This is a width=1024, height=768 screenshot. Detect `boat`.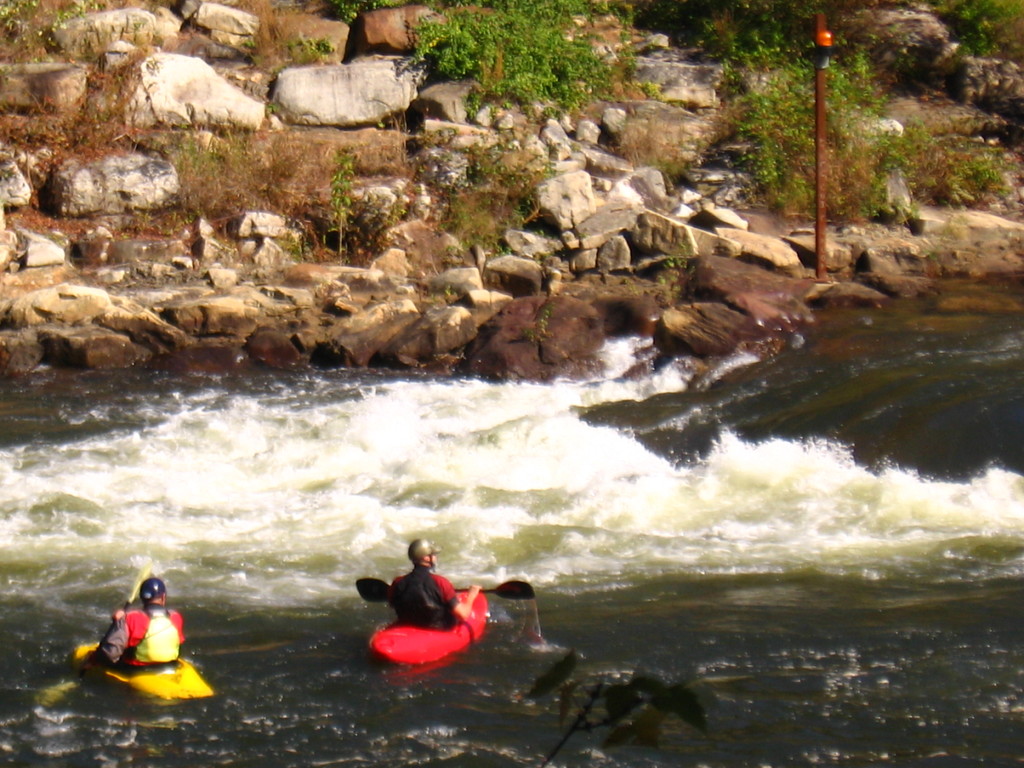
crop(353, 574, 536, 669).
